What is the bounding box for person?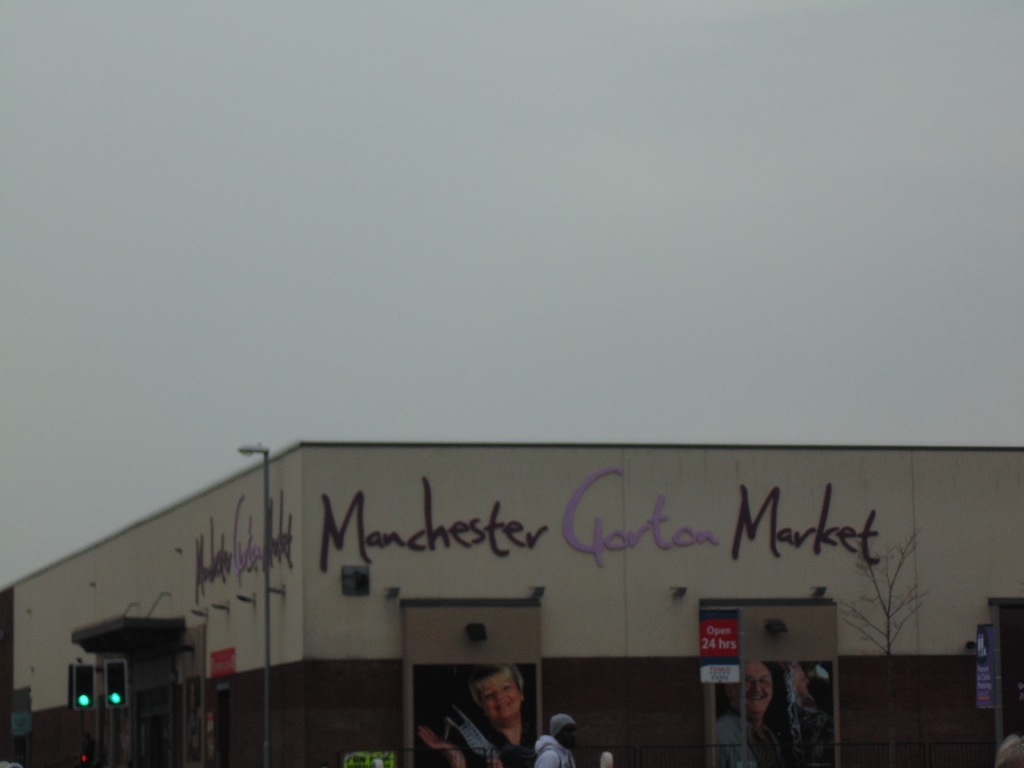
bbox=[536, 710, 581, 767].
